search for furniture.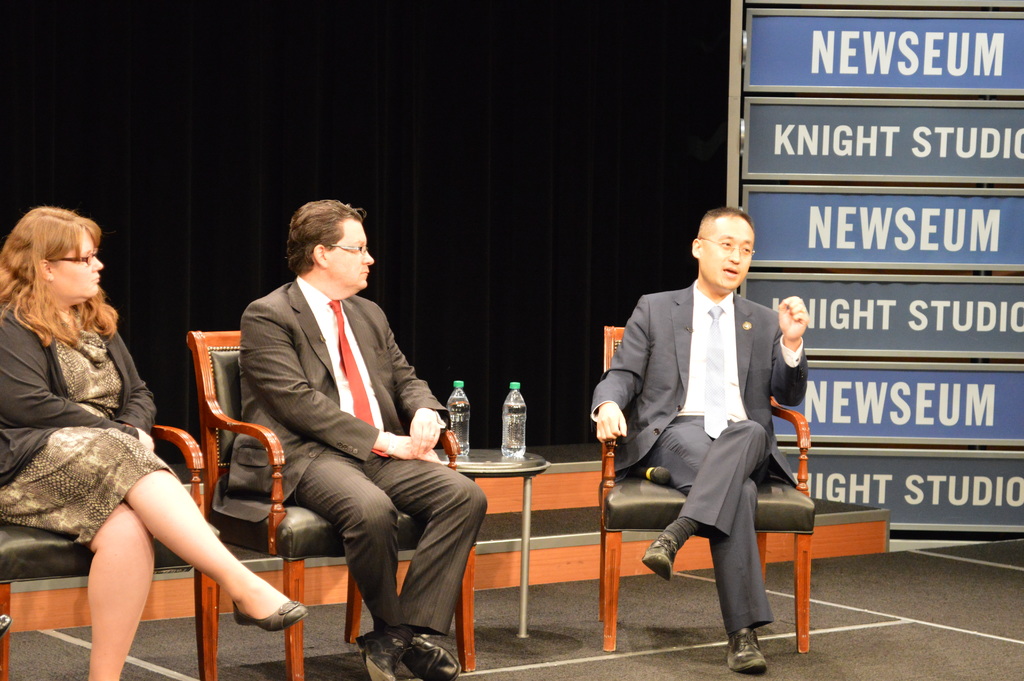
Found at (left=600, top=324, right=819, bottom=655).
